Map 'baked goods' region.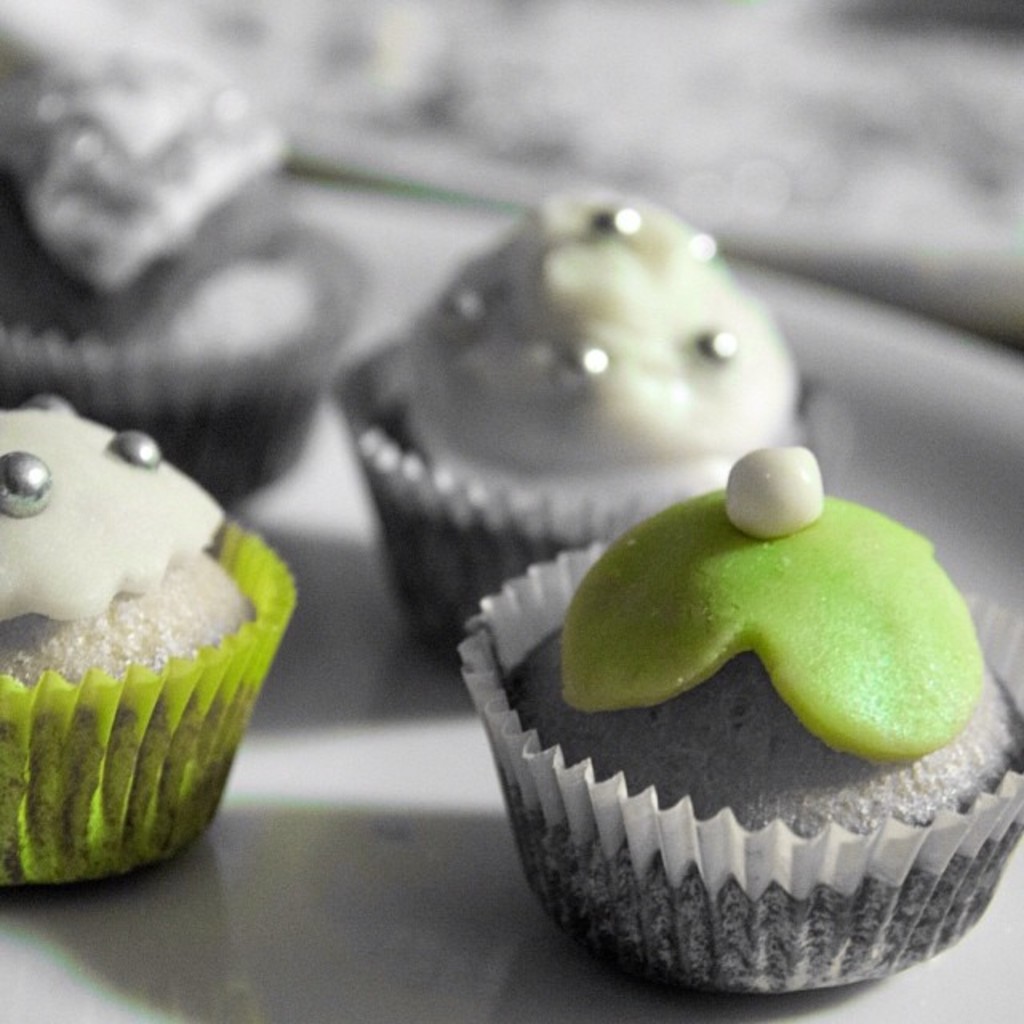
Mapped to bbox=[0, 398, 301, 893].
